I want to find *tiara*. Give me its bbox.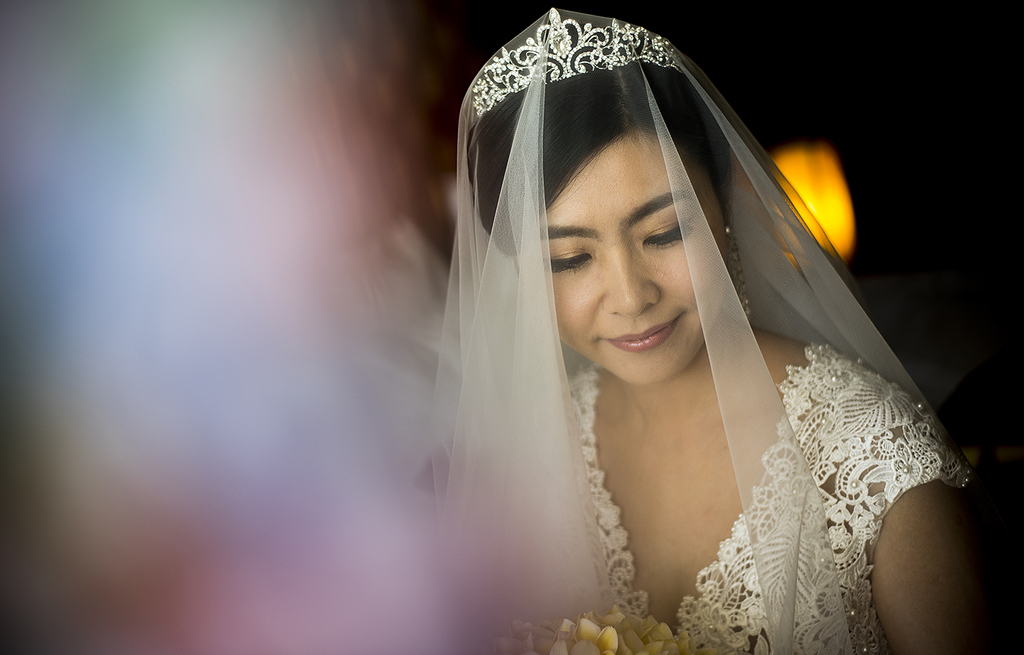
box(472, 7, 685, 114).
